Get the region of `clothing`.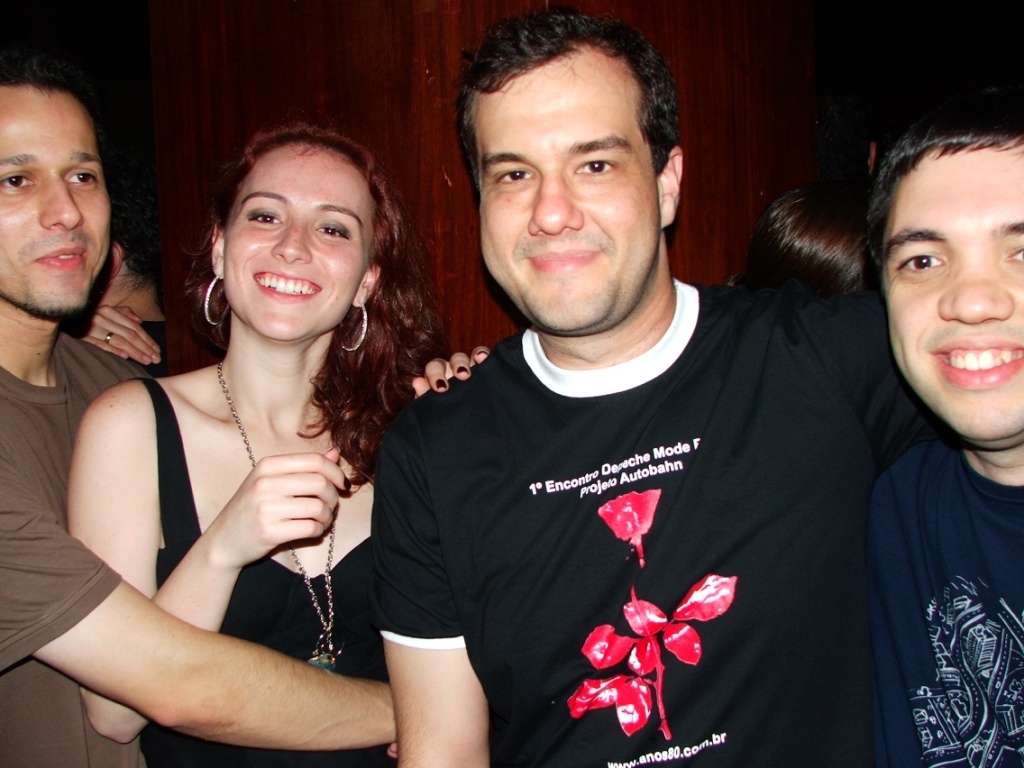
[x1=0, y1=332, x2=153, y2=765].
